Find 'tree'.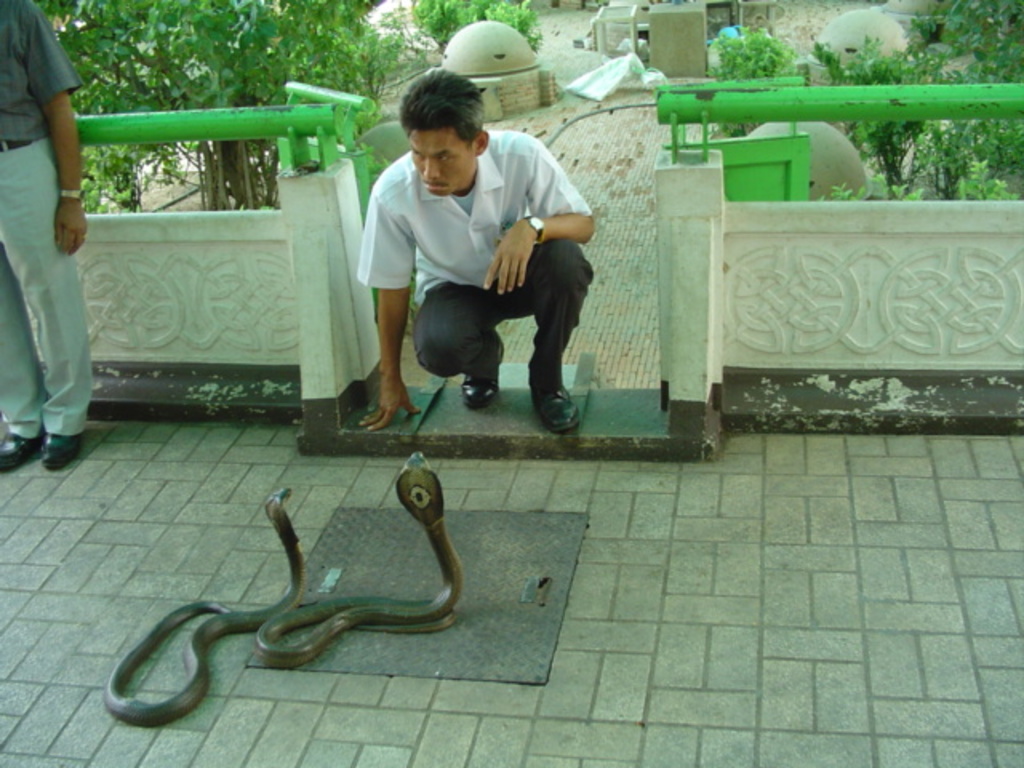
(x1=920, y1=0, x2=1022, y2=166).
